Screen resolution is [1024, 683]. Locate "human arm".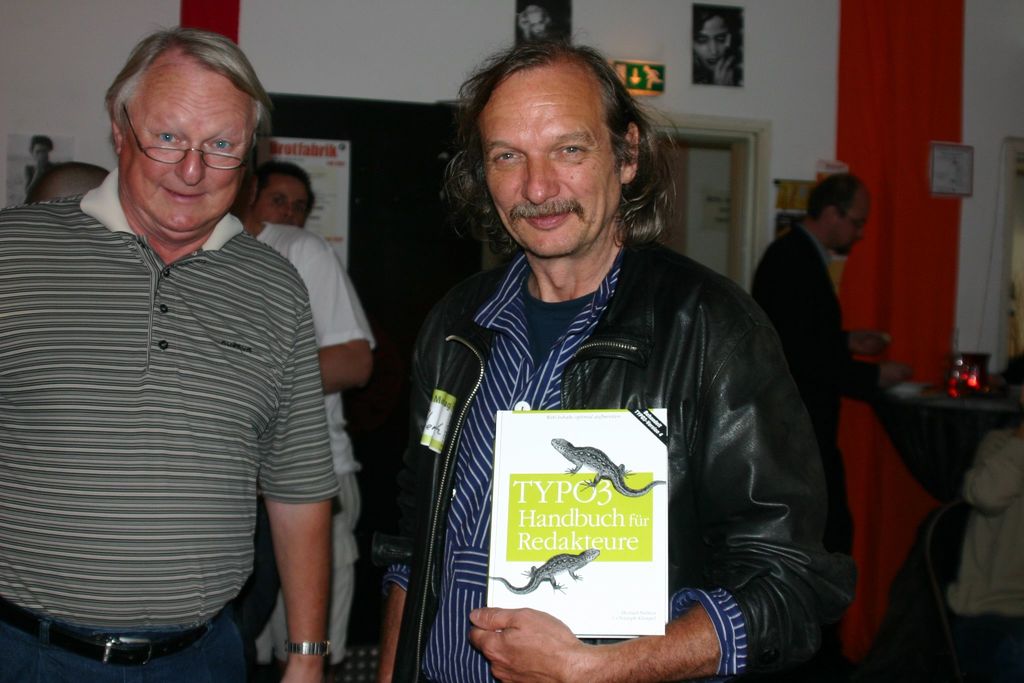
315,233,381,393.
